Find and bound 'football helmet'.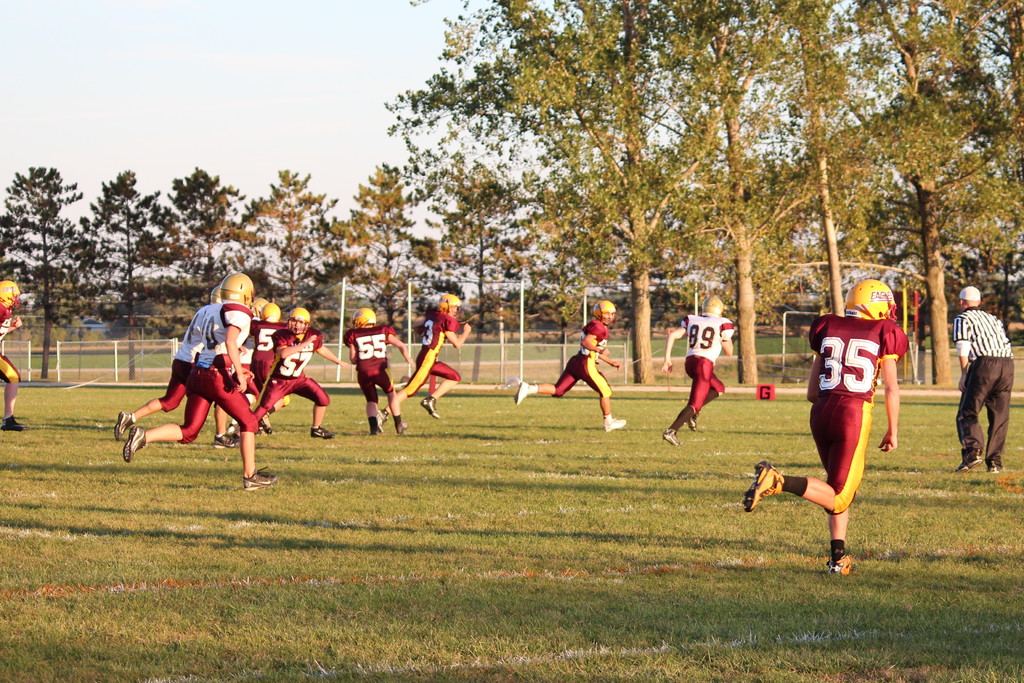
Bound: pyautogui.locateOnScreen(218, 268, 259, 312).
